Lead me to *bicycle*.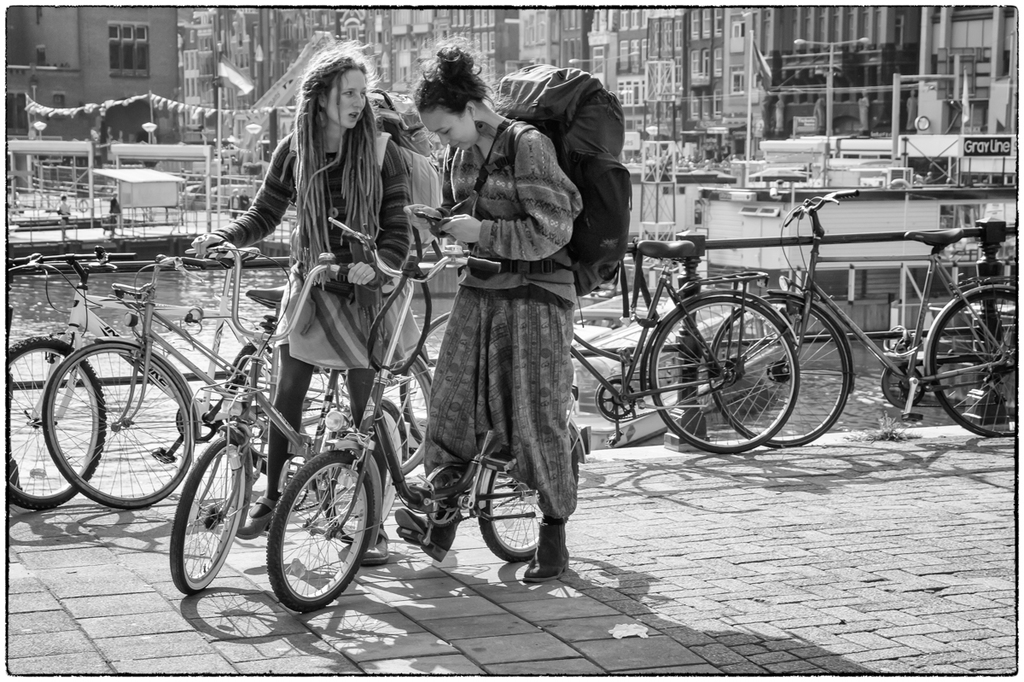
Lead to crop(38, 254, 437, 510).
